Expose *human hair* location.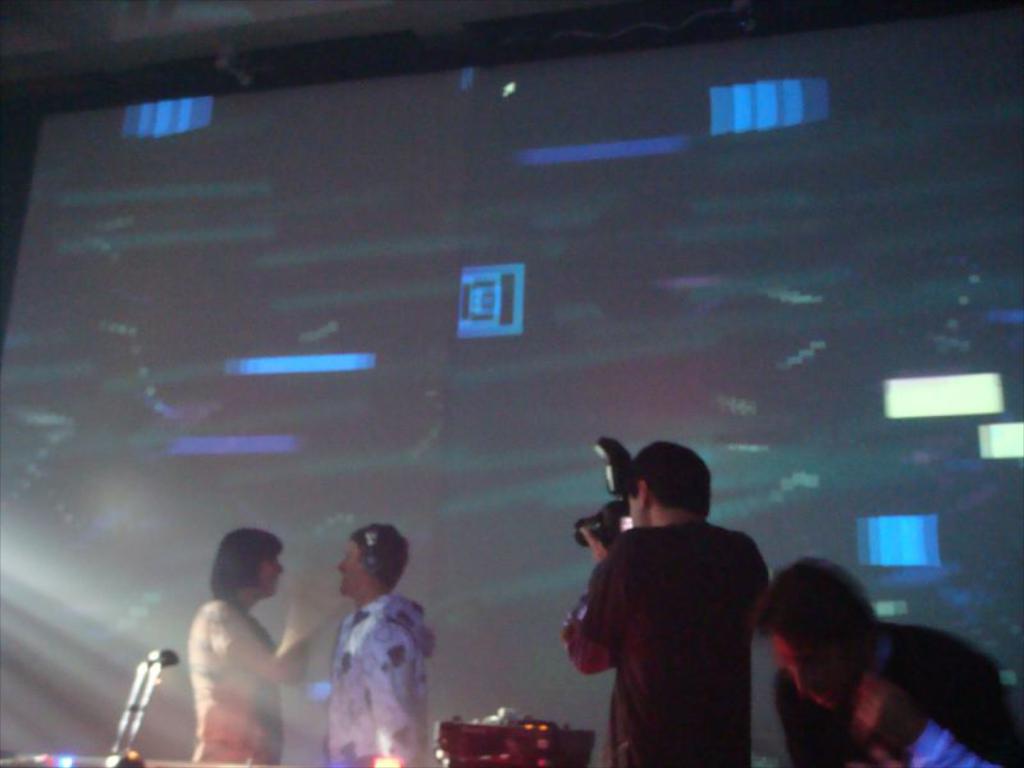
Exposed at 745, 558, 883, 699.
